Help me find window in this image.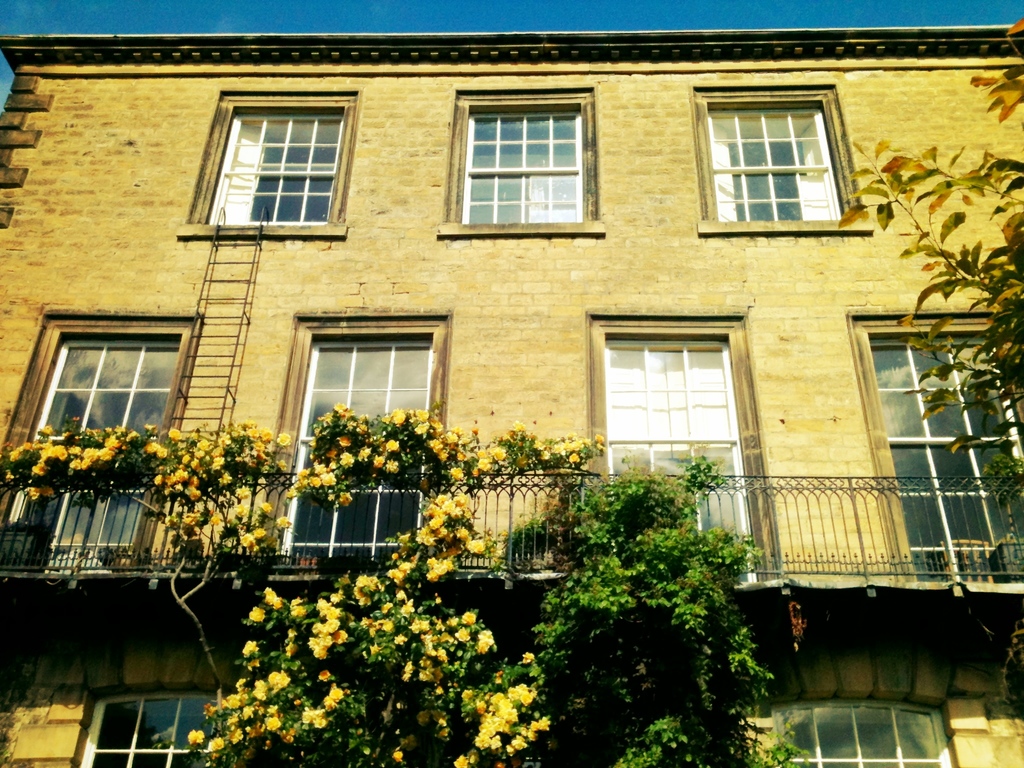
Found it: x1=602 y1=333 x2=756 y2=574.
